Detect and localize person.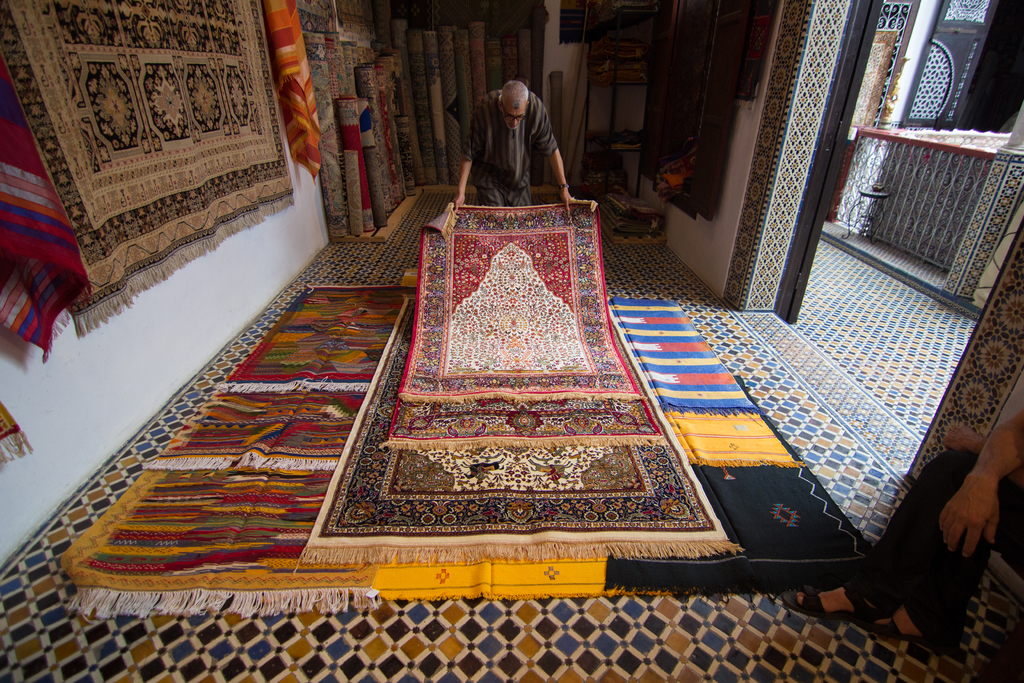
Localized at <box>452,79,575,212</box>.
